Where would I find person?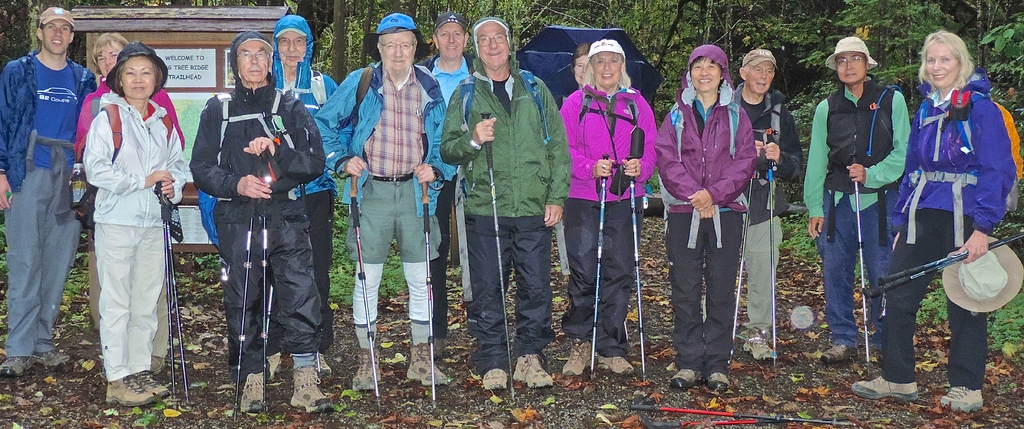
At BBox(852, 28, 1023, 412).
